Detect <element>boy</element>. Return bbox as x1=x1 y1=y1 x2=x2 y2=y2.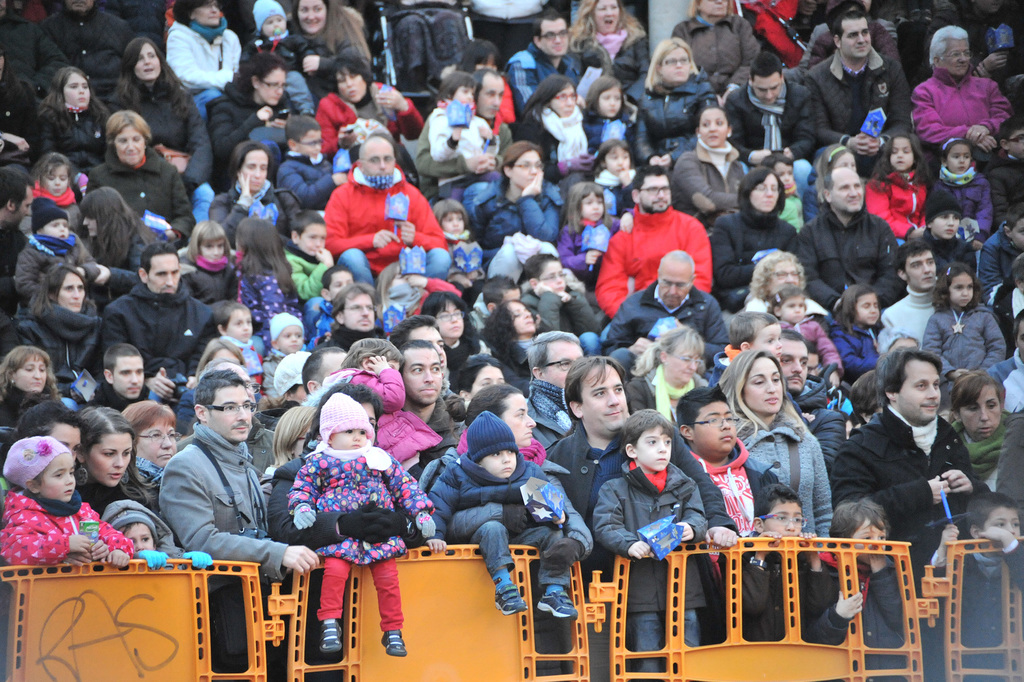
x1=923 y1=486 x2=1023 y2=681.
